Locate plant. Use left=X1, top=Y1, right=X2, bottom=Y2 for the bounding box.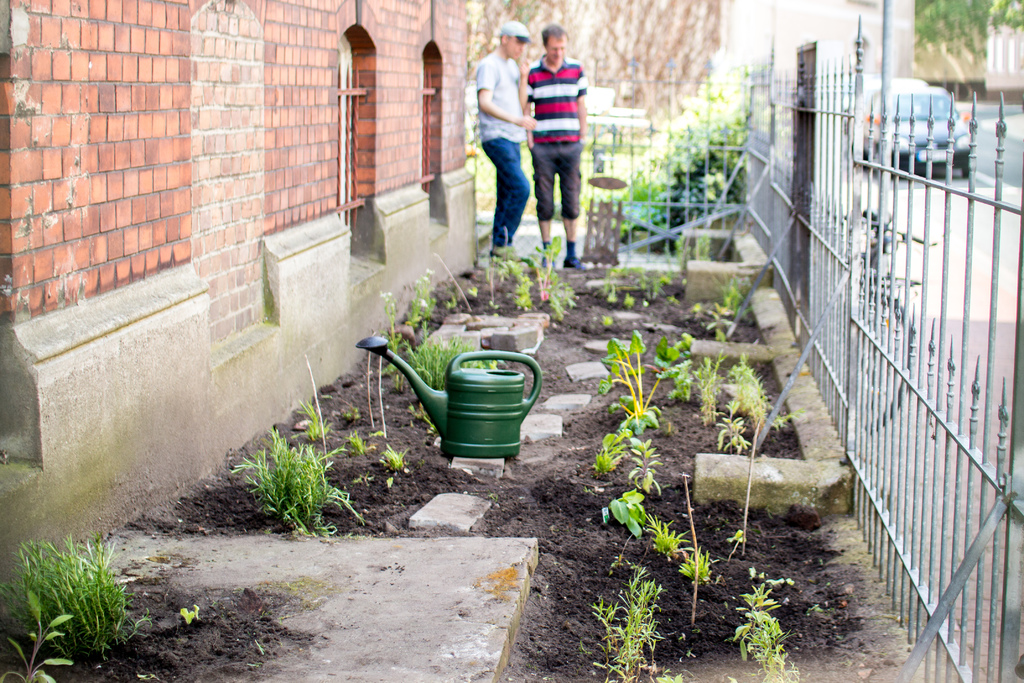
left=671, top=541, right=714, bottom=583.
